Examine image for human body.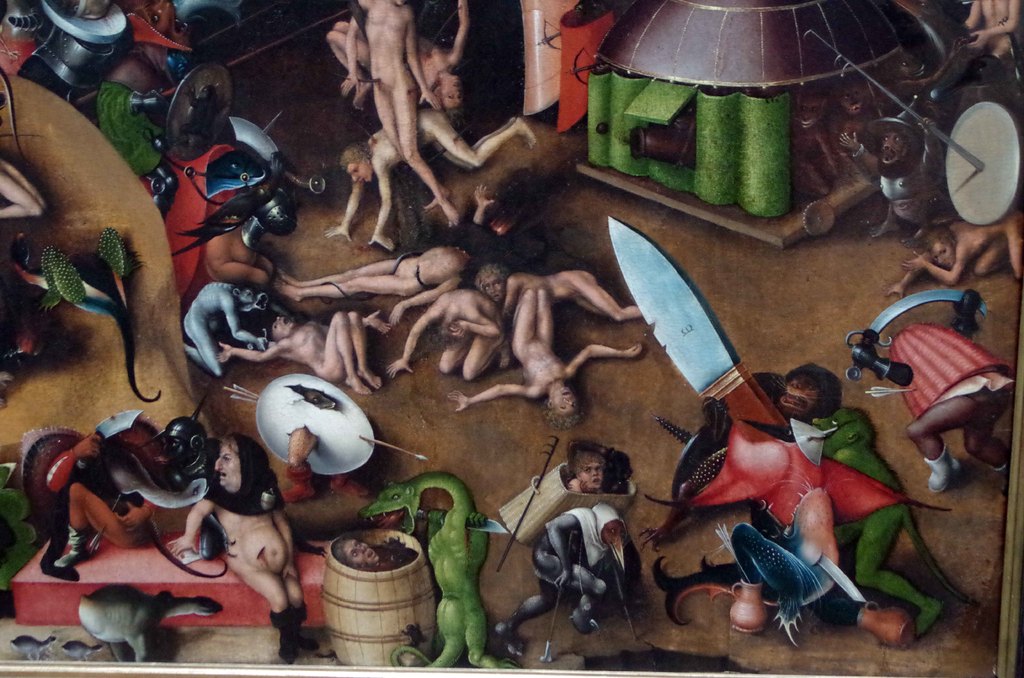
Examination result: 324/108/538/253.
